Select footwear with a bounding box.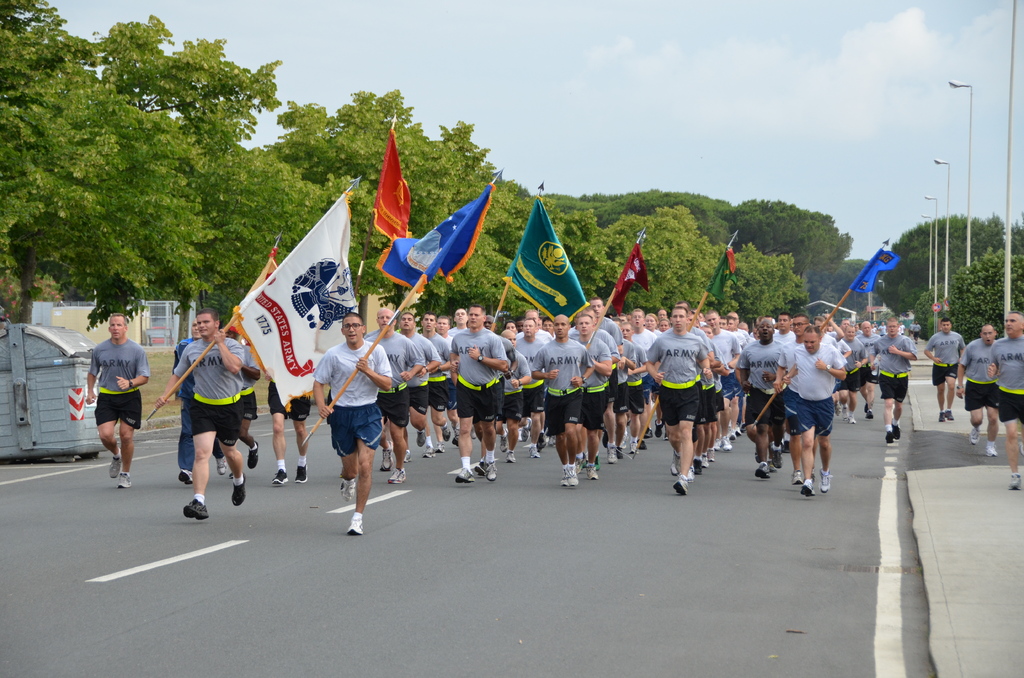
box(842, 406, 846, 419).
